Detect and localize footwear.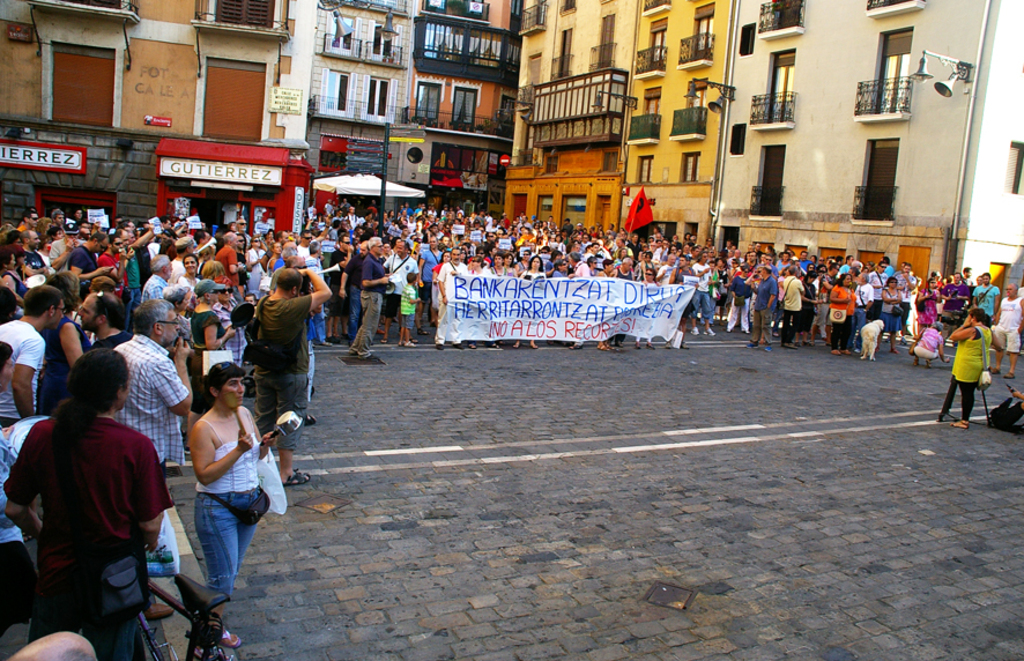
Localized at bbox(690, 326, 700, 335).
